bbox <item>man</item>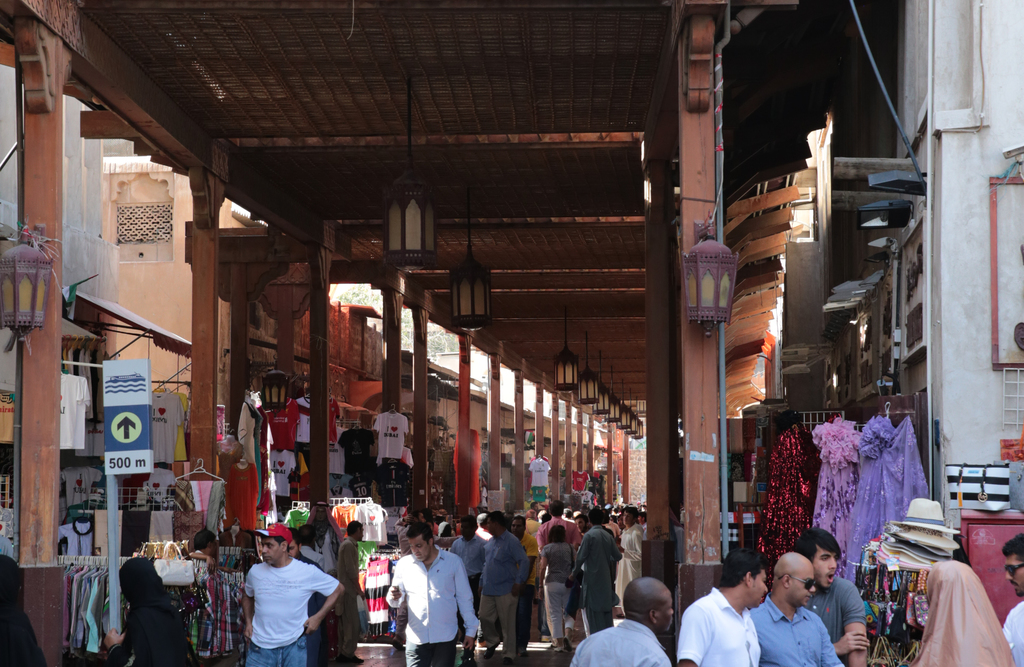
{"left": 676, "top": 547, "right": 767, "bottom": 666}
